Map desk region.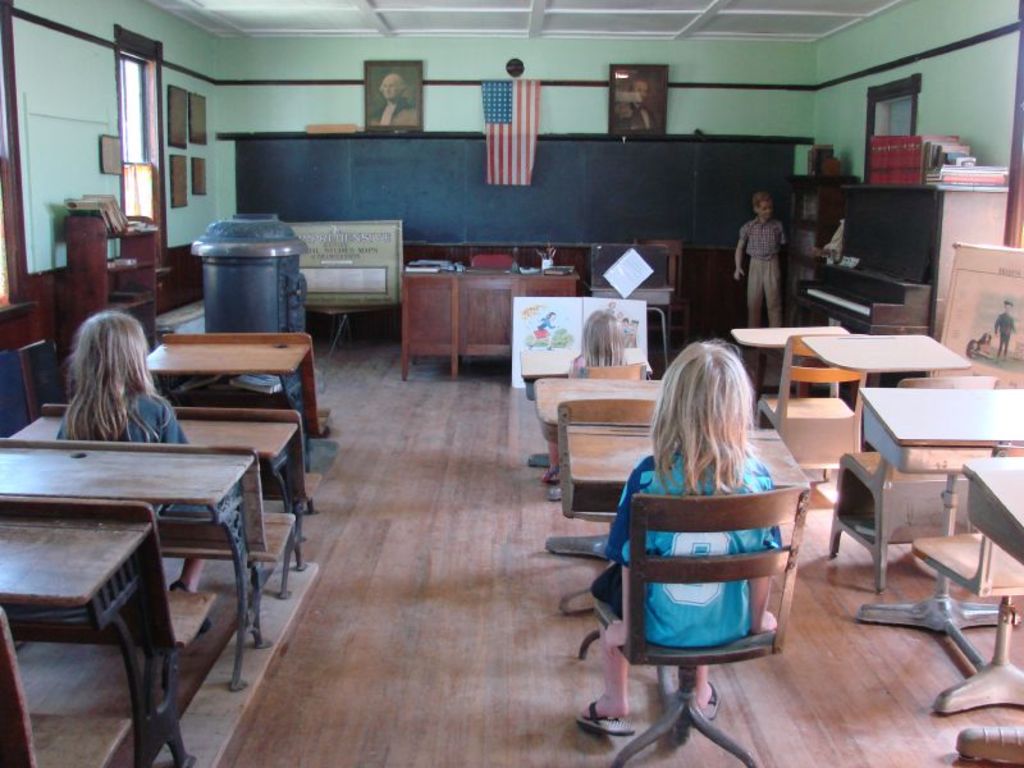
Mapped to bbox(727, 323, 855, 410).
